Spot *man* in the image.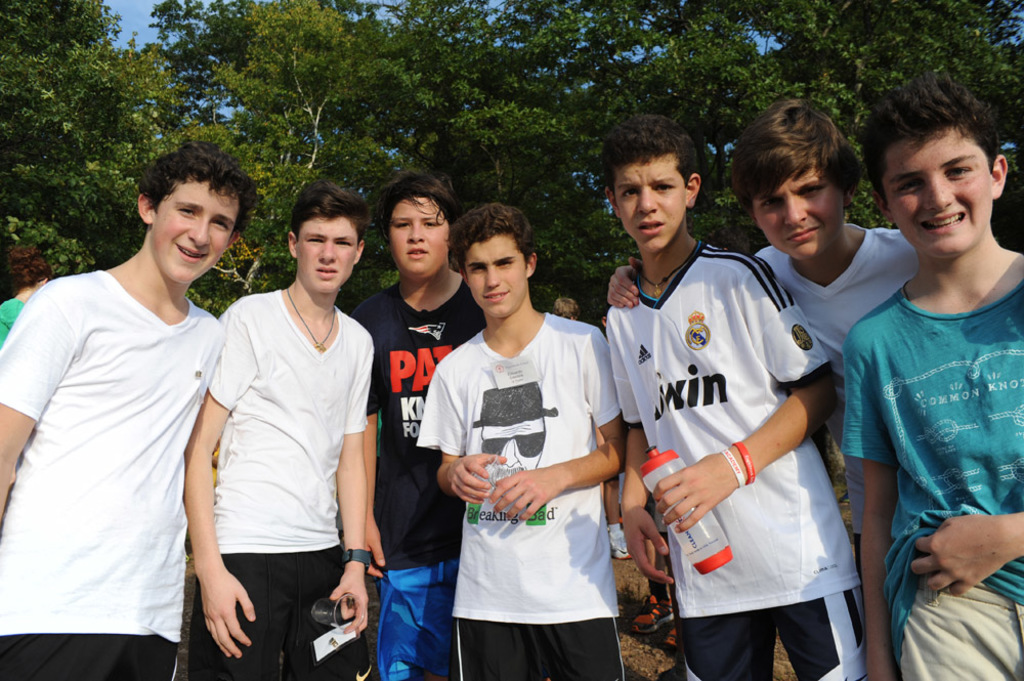
*man* found at <box>605,114,841,680</box>.
